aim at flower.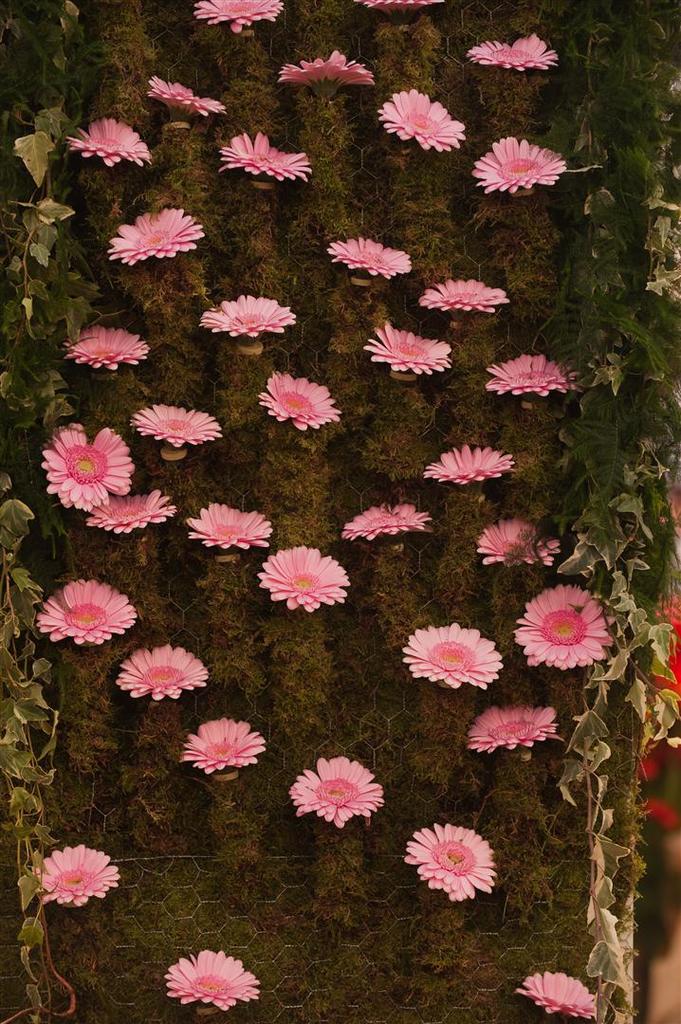
Aimed at x1=331 y1=235 x2=411 y2=280.
